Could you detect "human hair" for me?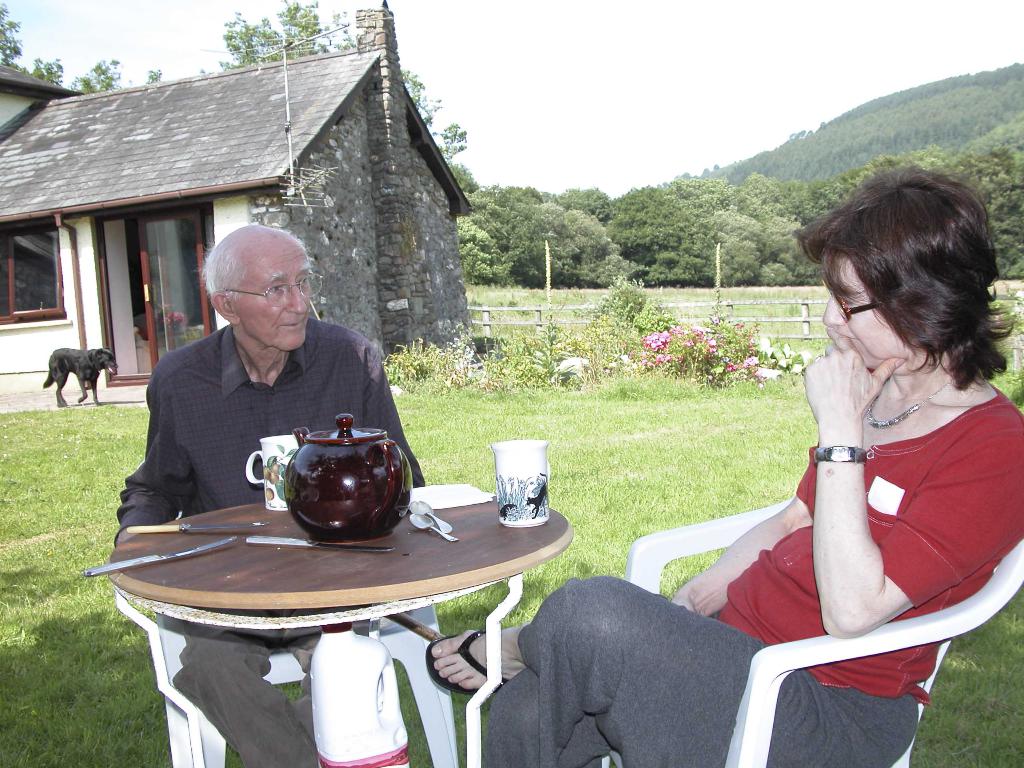
Detection result: Rect(812, 168, 986, 383).
